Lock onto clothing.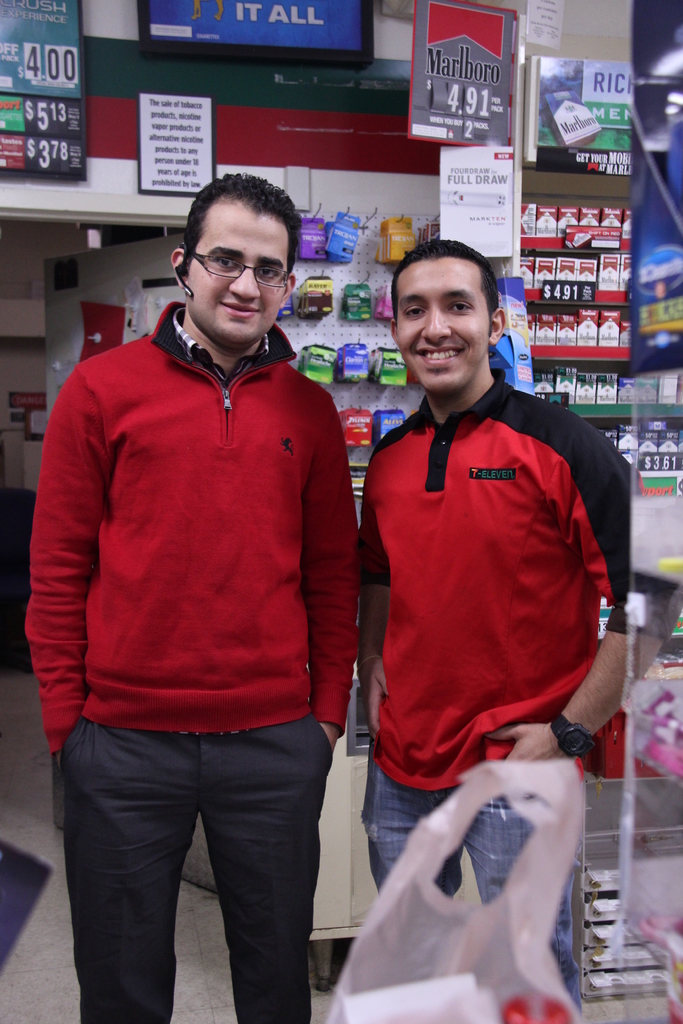
Locked: BBox(37, 245, 366, 956).
